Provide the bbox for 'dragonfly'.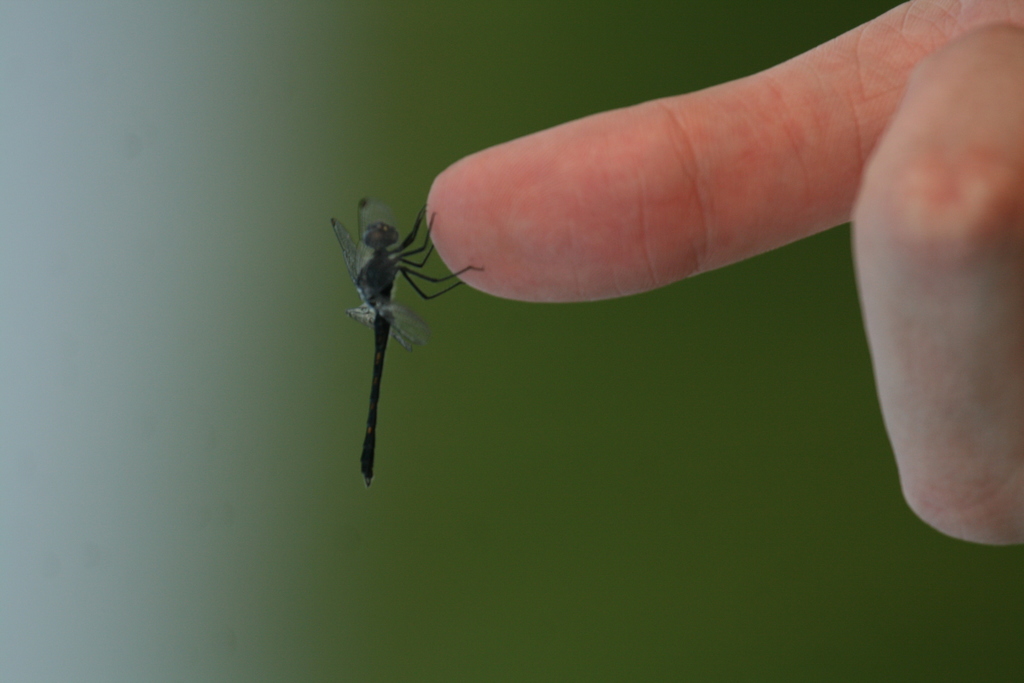
(left=330, top=199, right=484, bottom=490).
